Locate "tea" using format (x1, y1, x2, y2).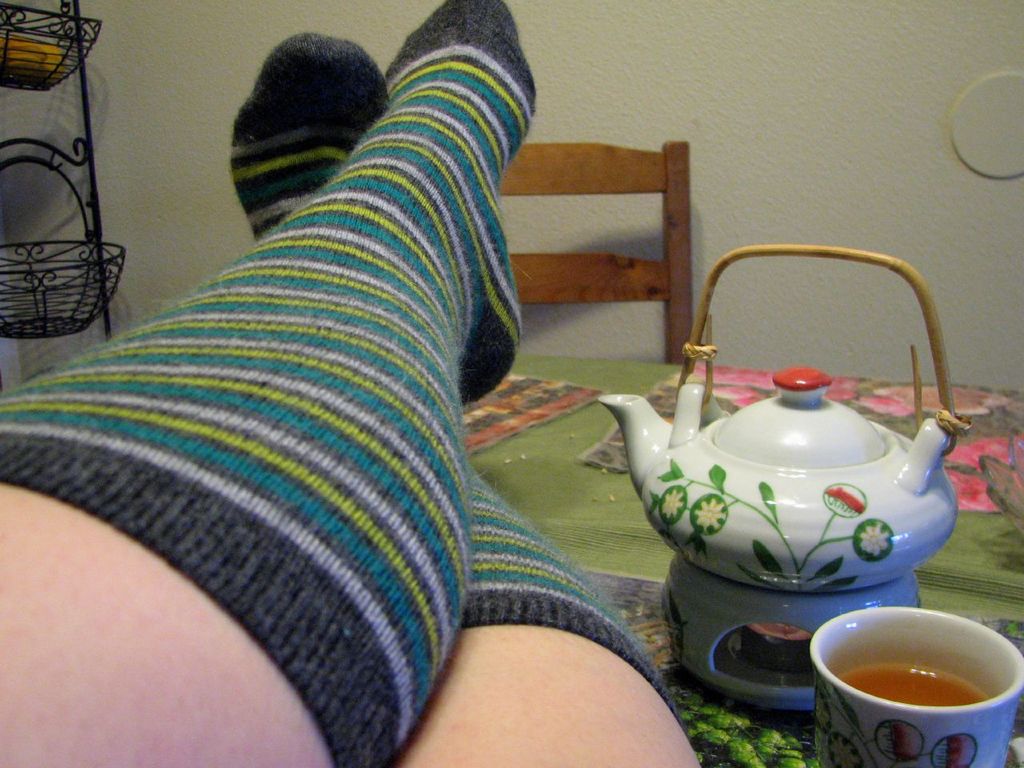
(834, 666, 994, 710).
